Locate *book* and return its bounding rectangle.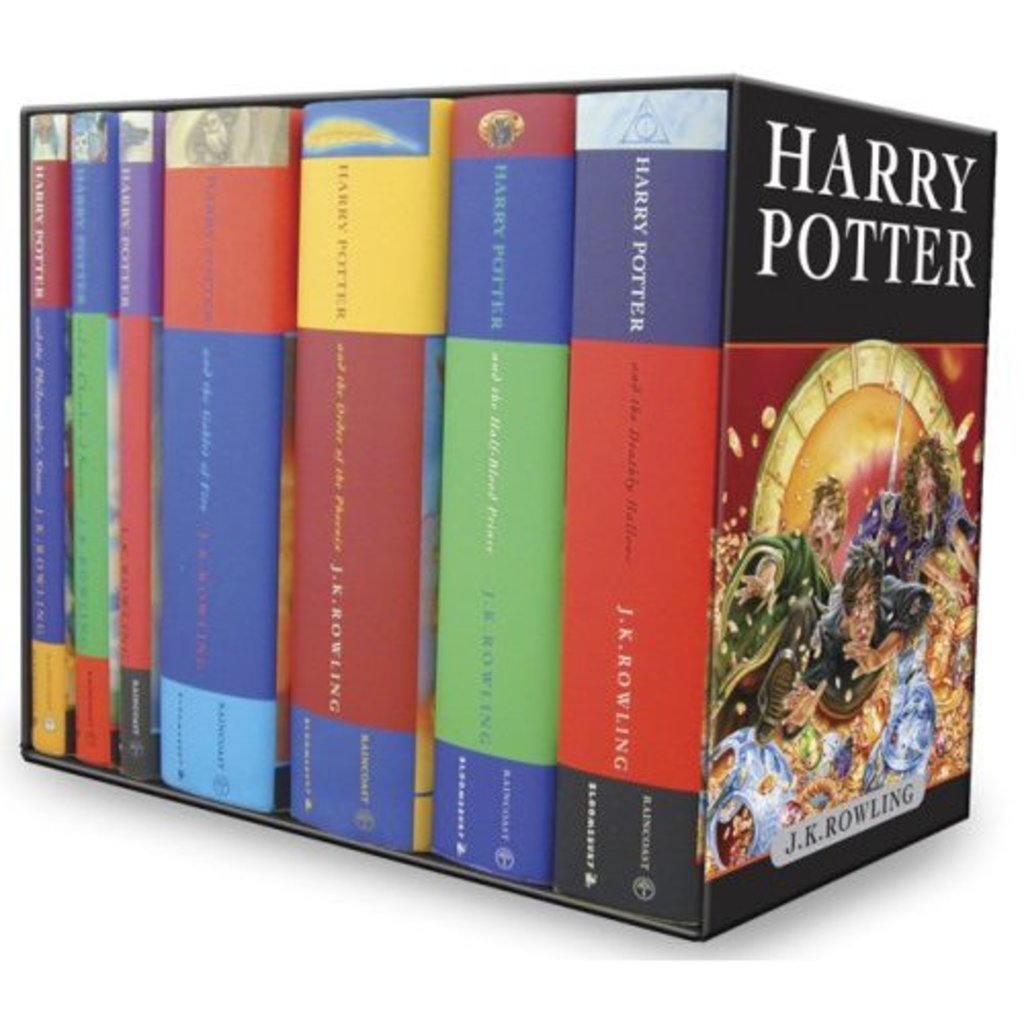
285:94:455:848.
